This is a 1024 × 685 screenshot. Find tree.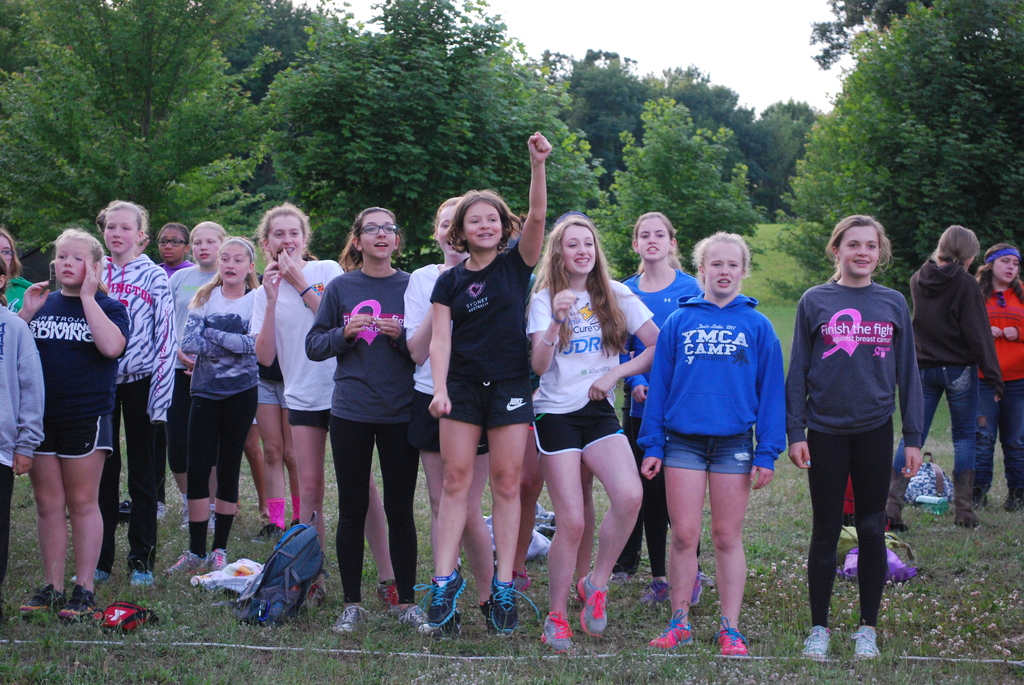
Bounding box: 649/63/768/129.
